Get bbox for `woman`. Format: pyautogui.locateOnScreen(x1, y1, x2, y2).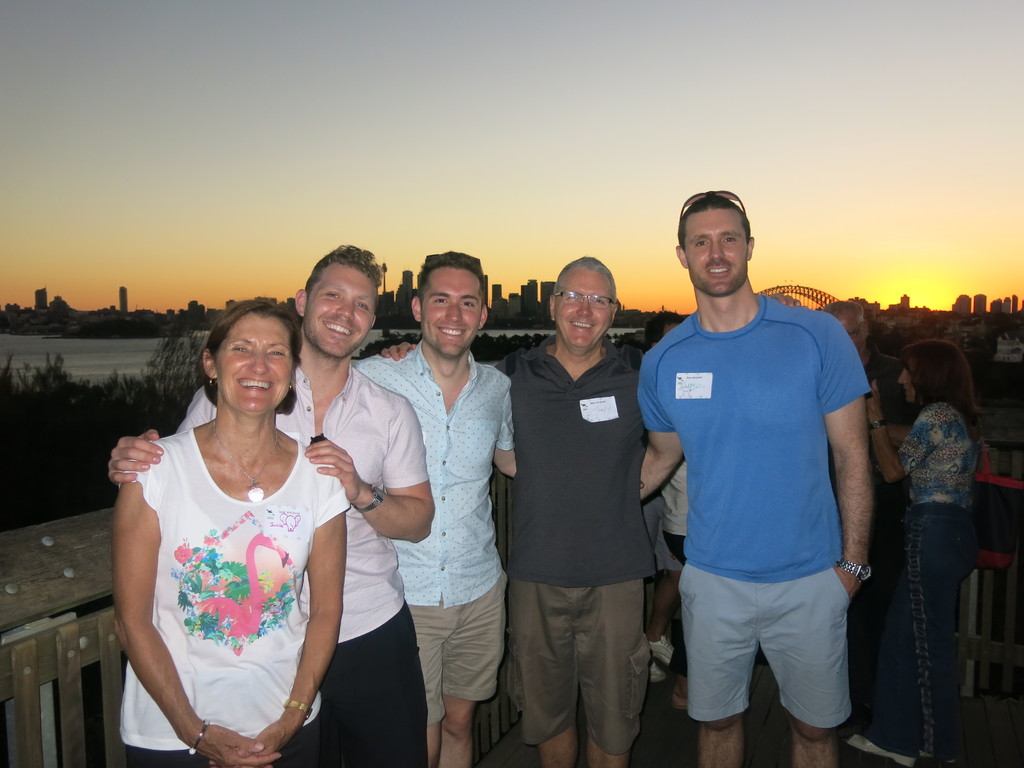
pyautogui.locateOnScreen(868, 343, 984, 761).
